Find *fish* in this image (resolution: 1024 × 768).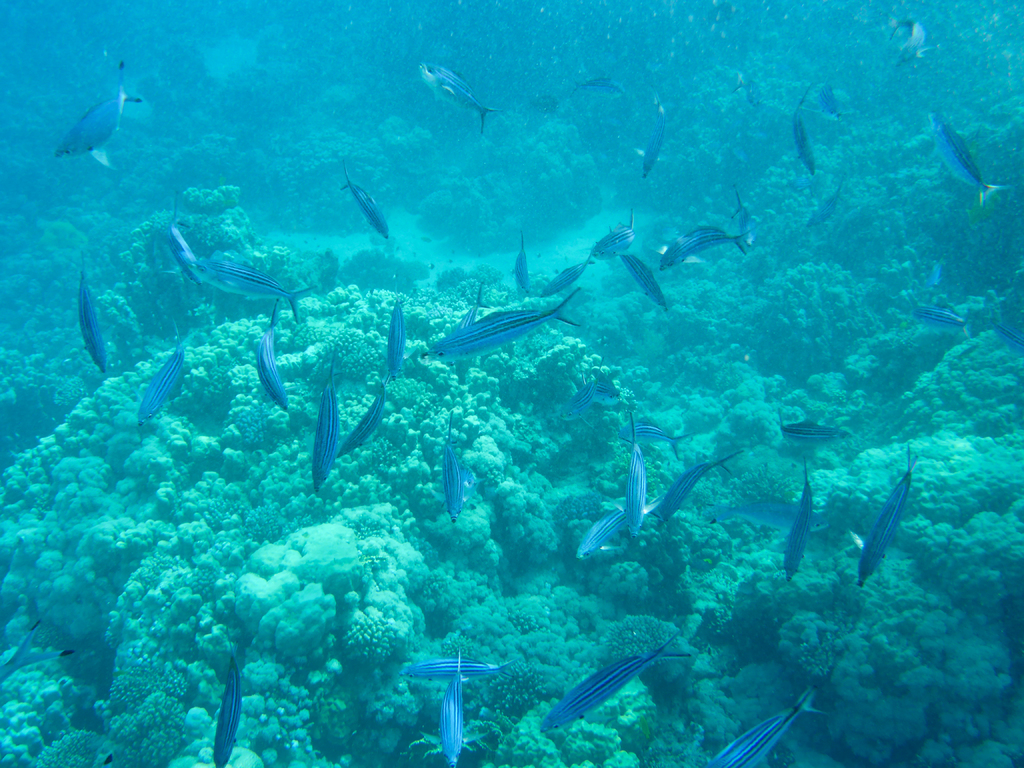
box=[708, 490, 837, 529].
